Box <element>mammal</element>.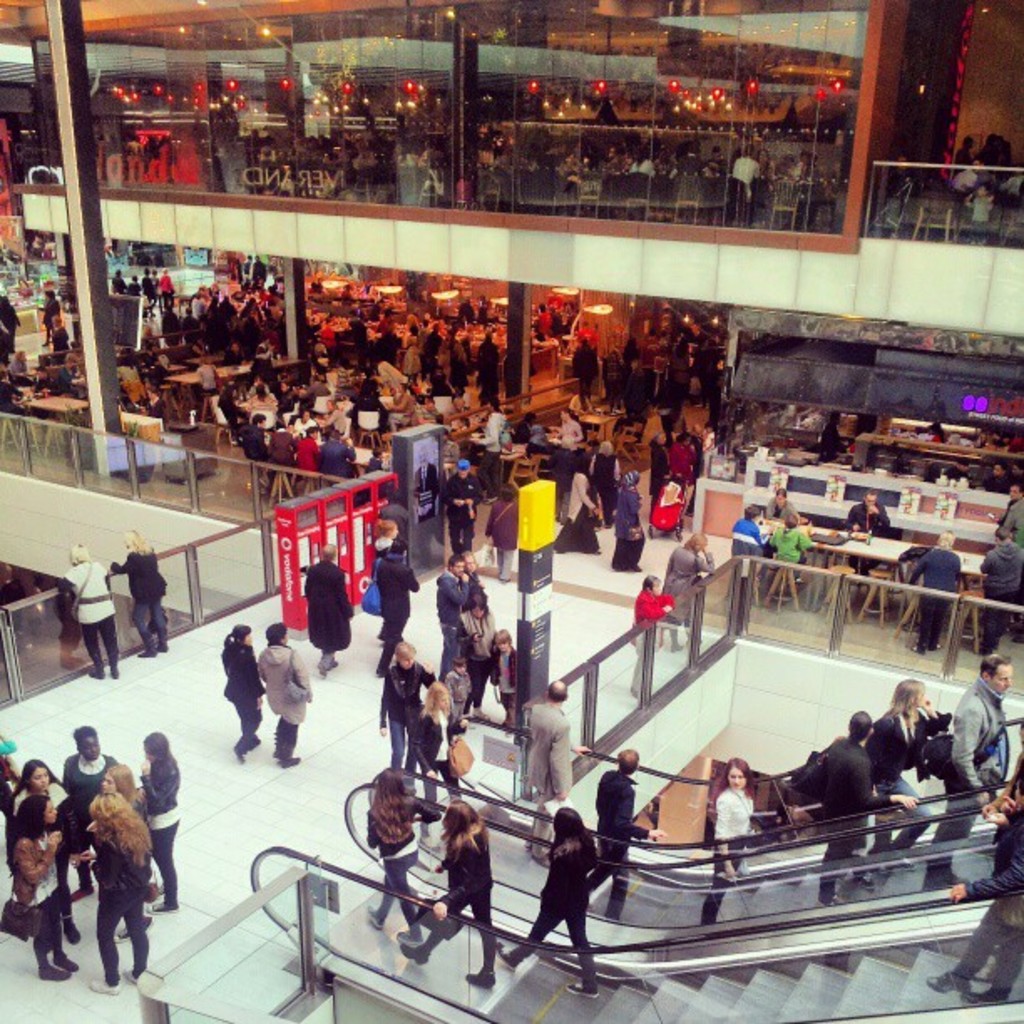
Rect(661, 525, 716, 653).
